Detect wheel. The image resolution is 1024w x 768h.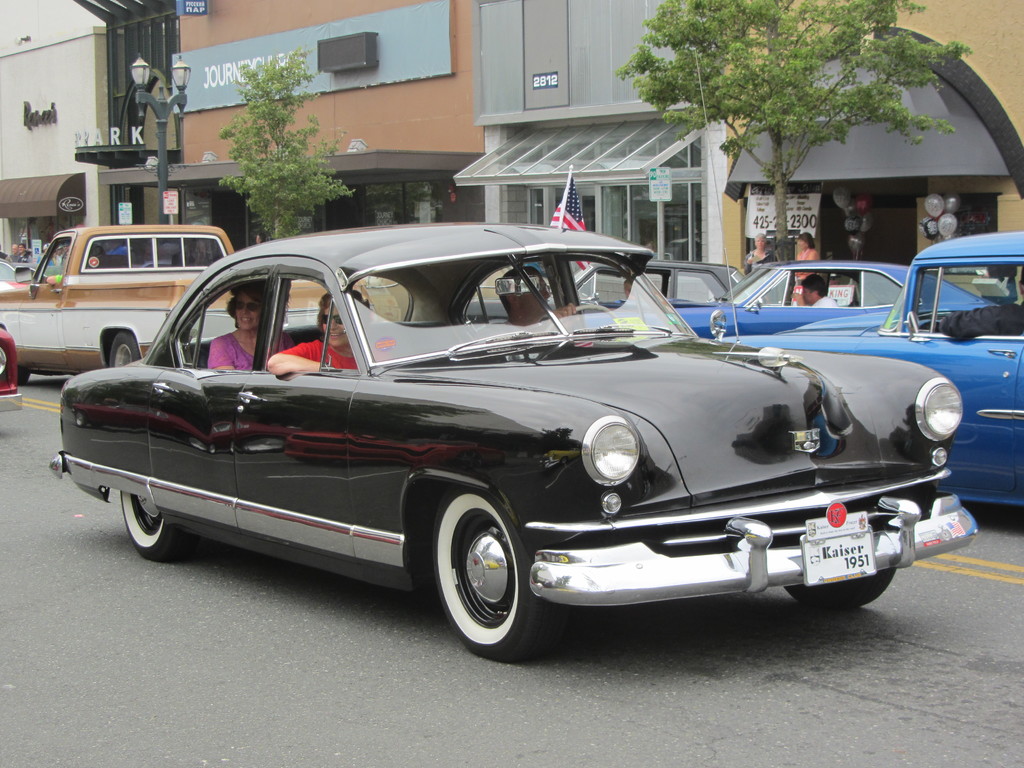
<bbox>104, 331, 151, 373</bbox>.
